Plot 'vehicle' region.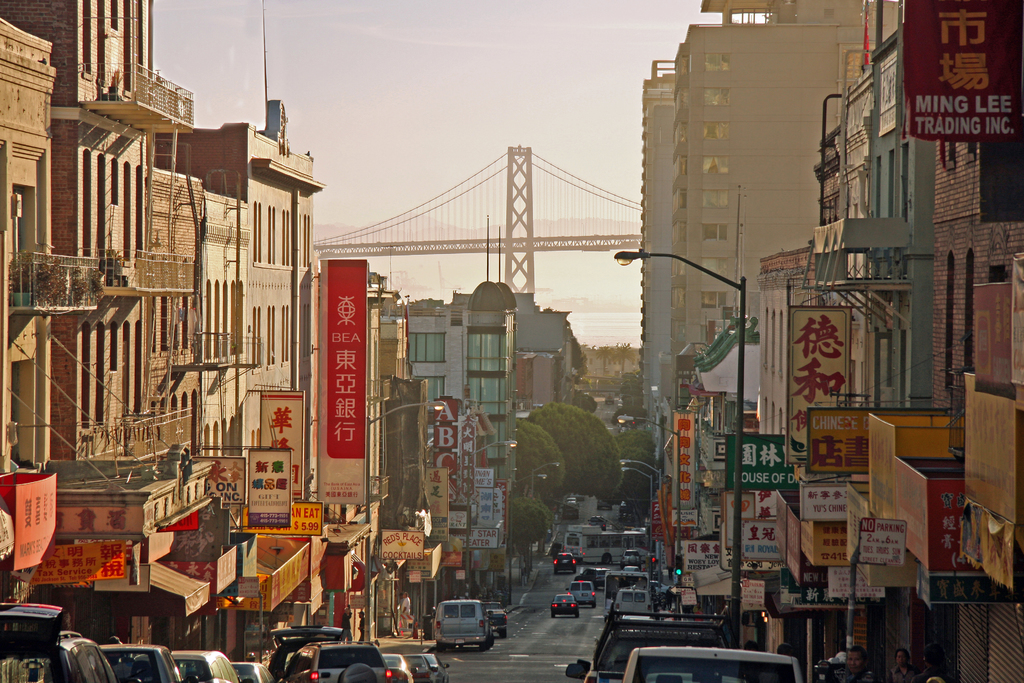
Plotted at 621, 648, 806, 682.
